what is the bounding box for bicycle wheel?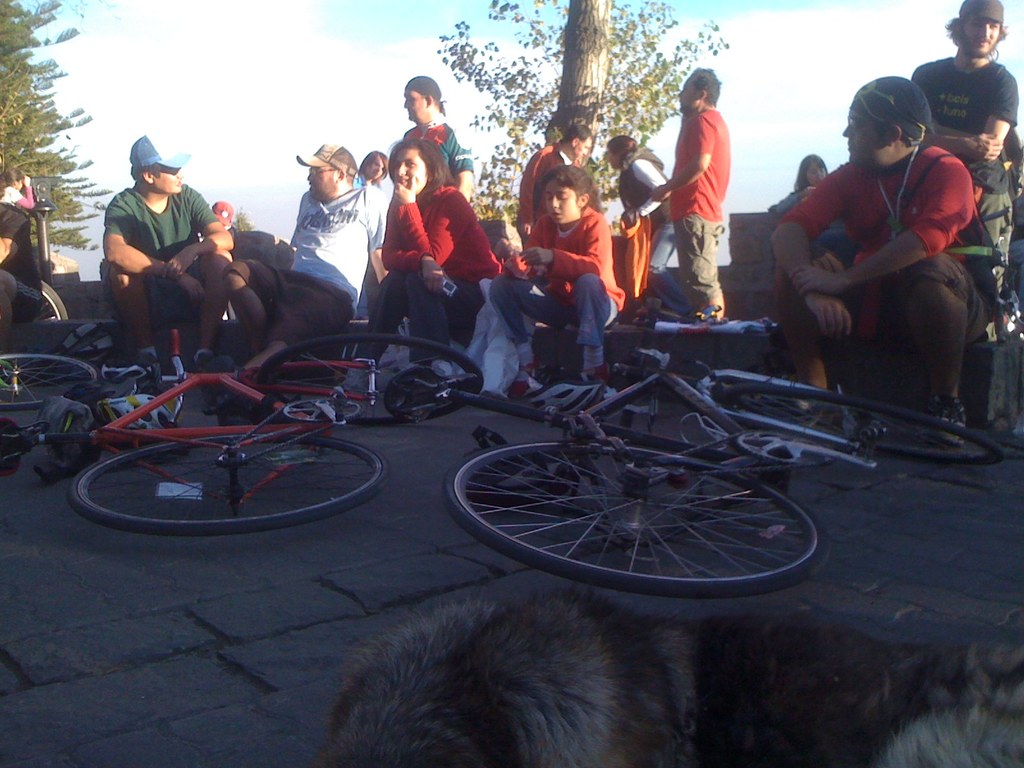
region(440, 441, 831, 598).
